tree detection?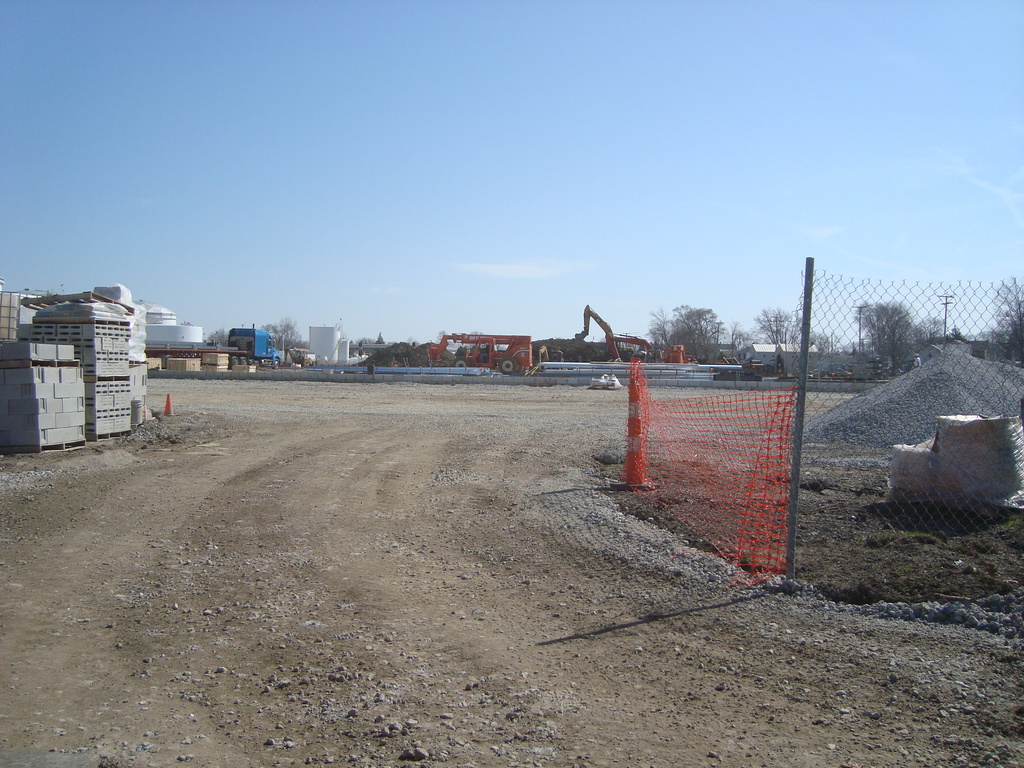
851/298/944/372
